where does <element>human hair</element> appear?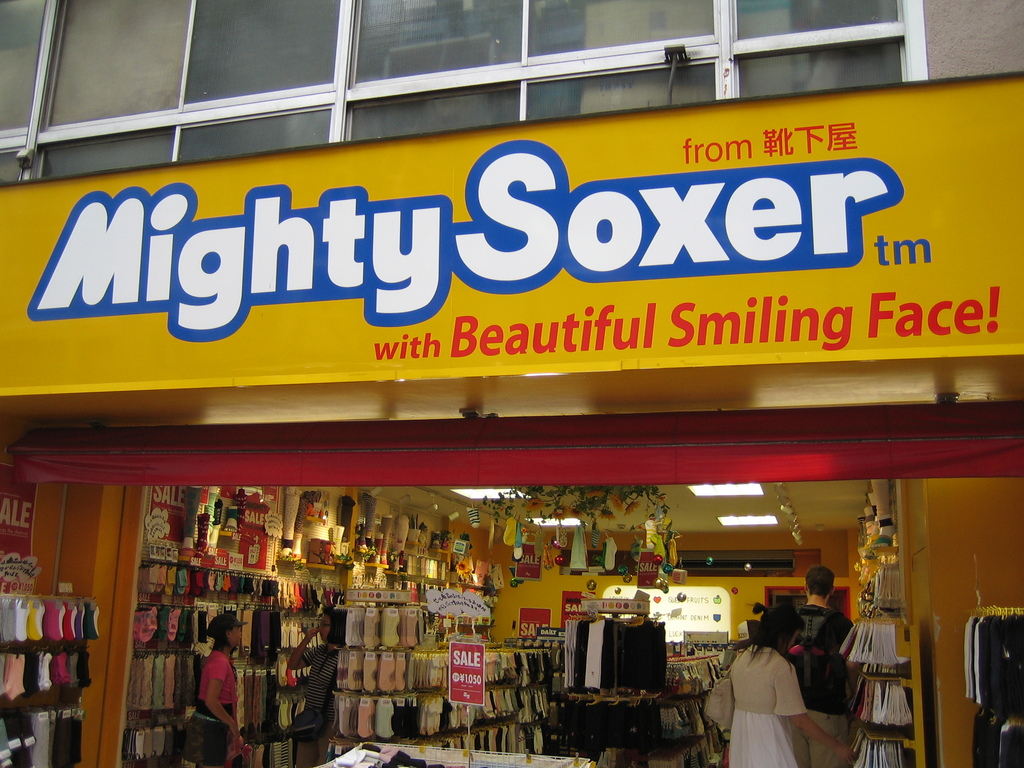
Appears at {"x1": 202, "y1": 630, "x2": 231, "y2": 653}.
